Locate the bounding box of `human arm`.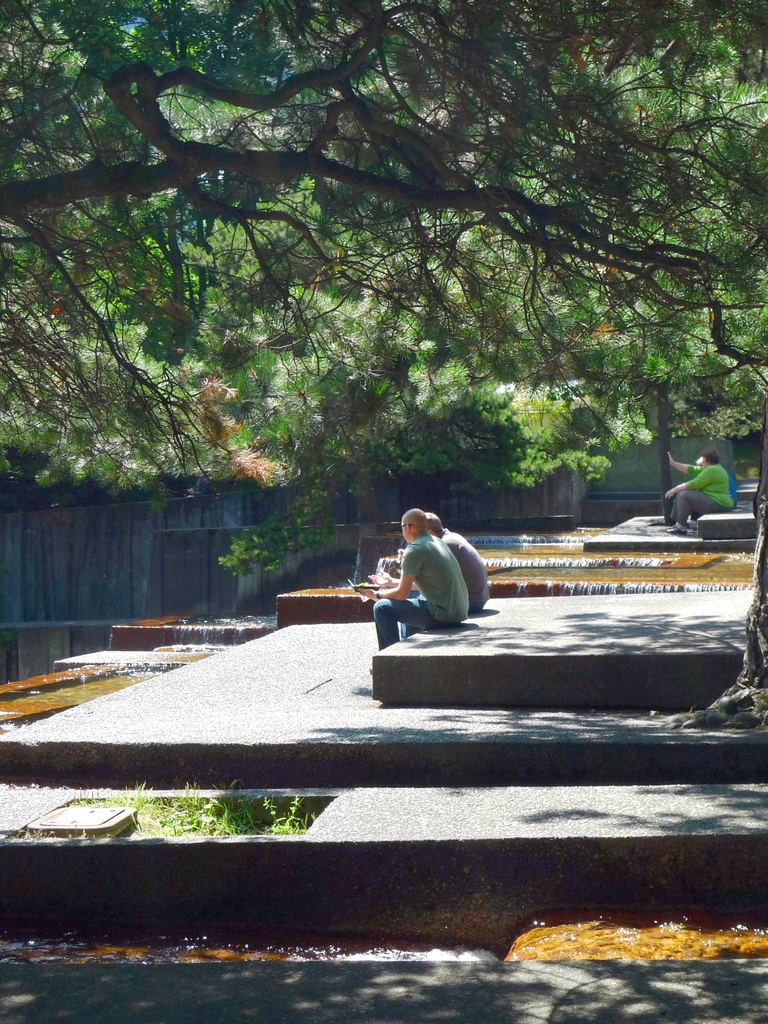
Bounding box: [x1=372, y1=568, x2=417, y2=591].
